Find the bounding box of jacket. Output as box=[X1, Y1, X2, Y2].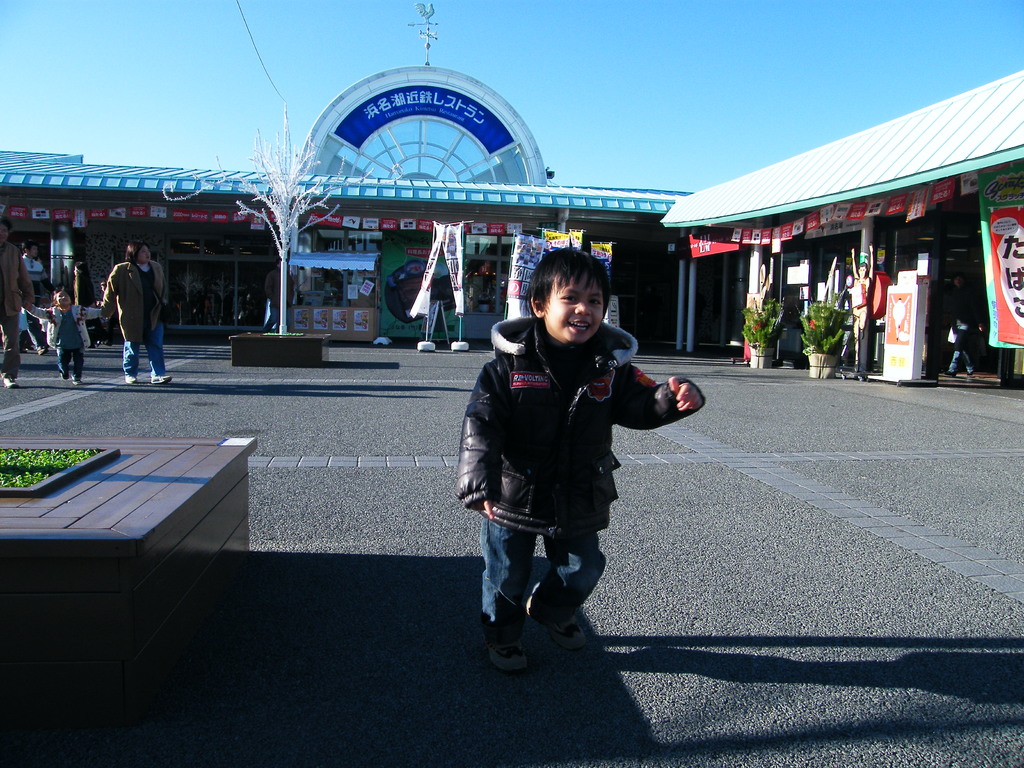
box=[103, 259, 164, 342].
